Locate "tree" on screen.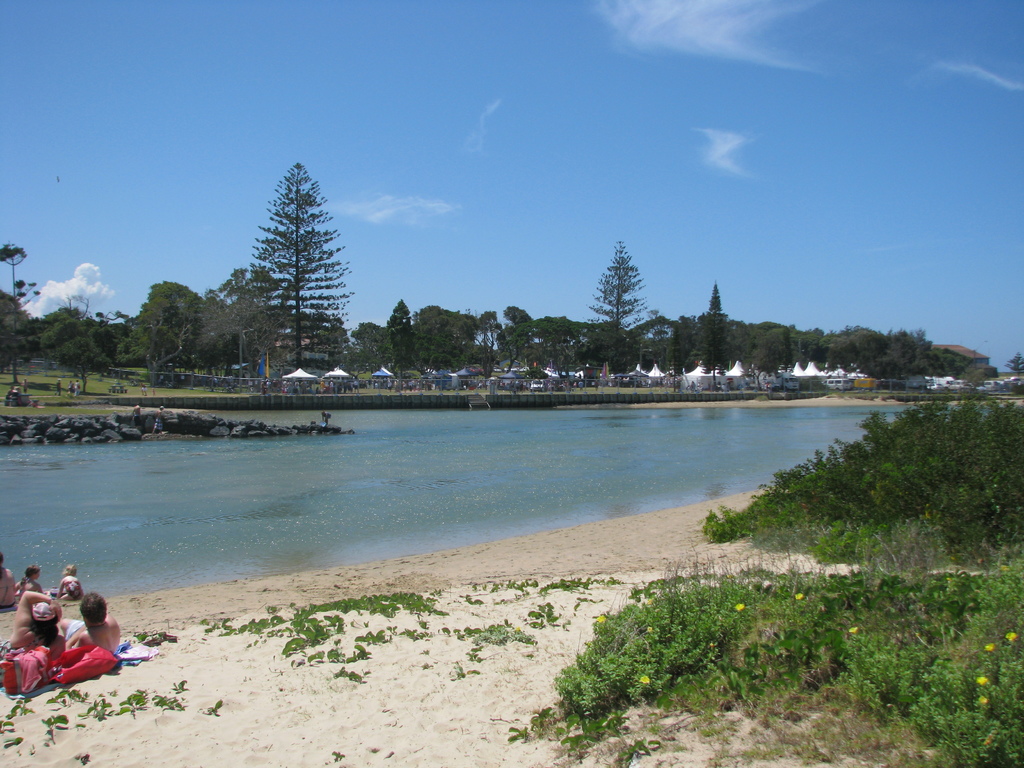
On screen at 0:241:29:299.
